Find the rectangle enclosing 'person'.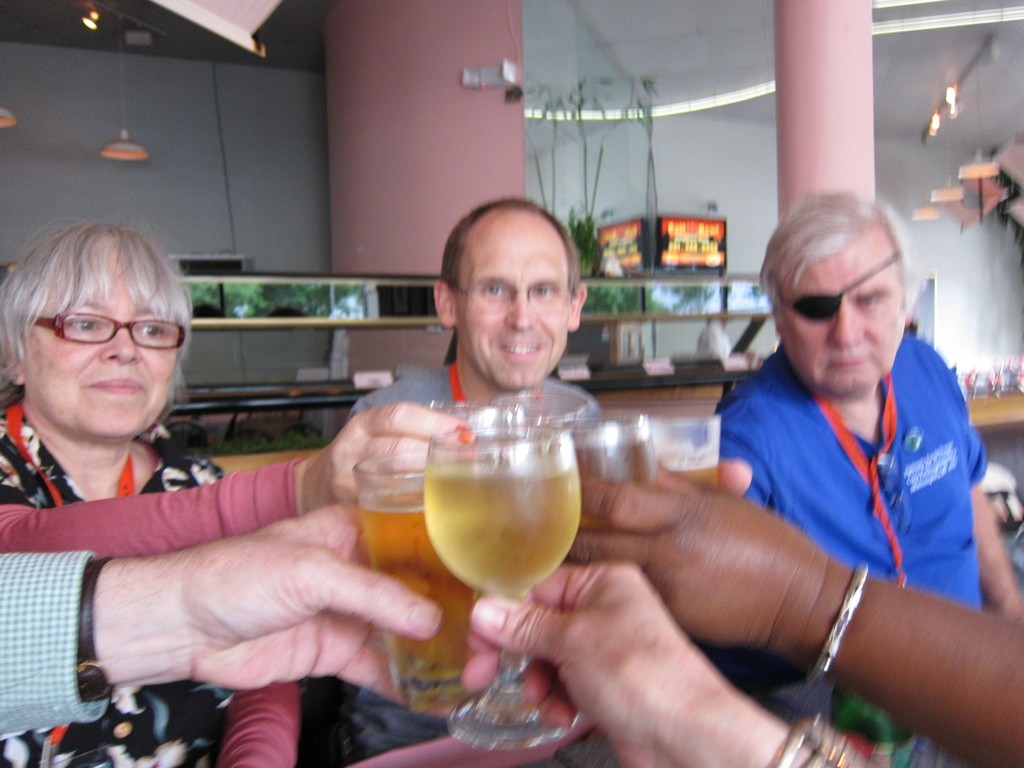
(337, 189, 649, 767).
